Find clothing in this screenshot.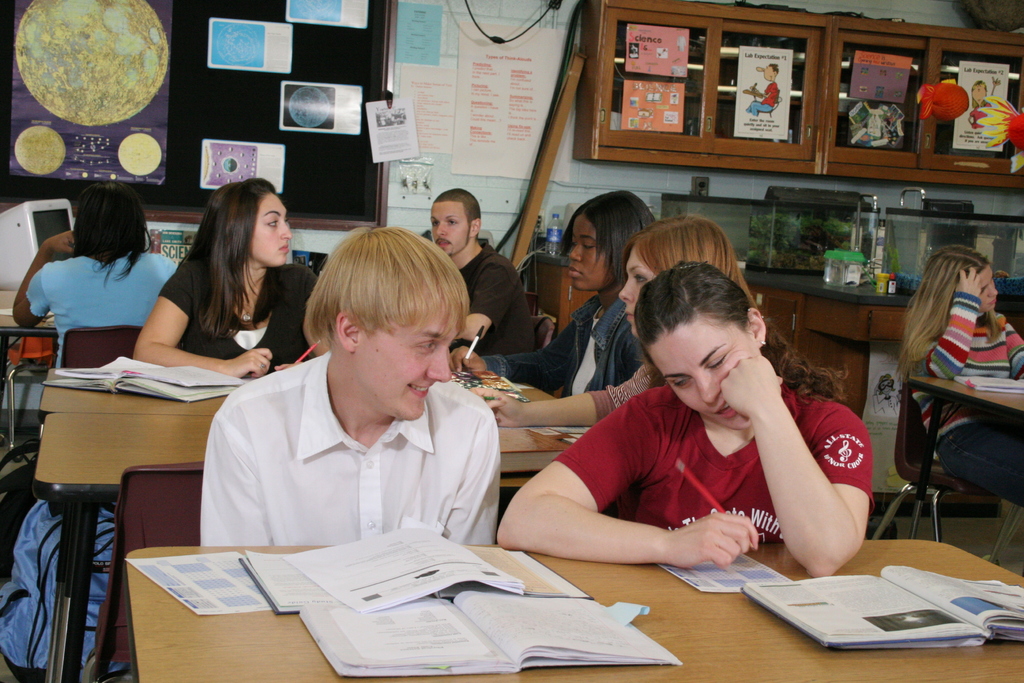
The bounding box for clothing is <region>481, 287, 648, 392</region>.
